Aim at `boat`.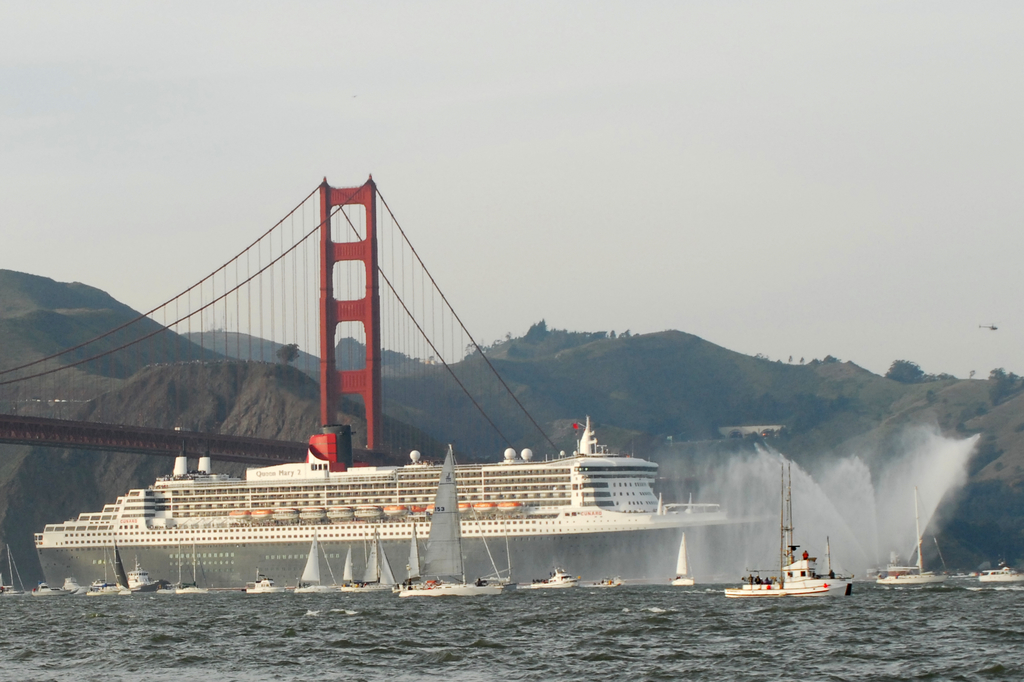
Aimed at pyautogui.locateOnScreen(671, 577, 698, 589).
